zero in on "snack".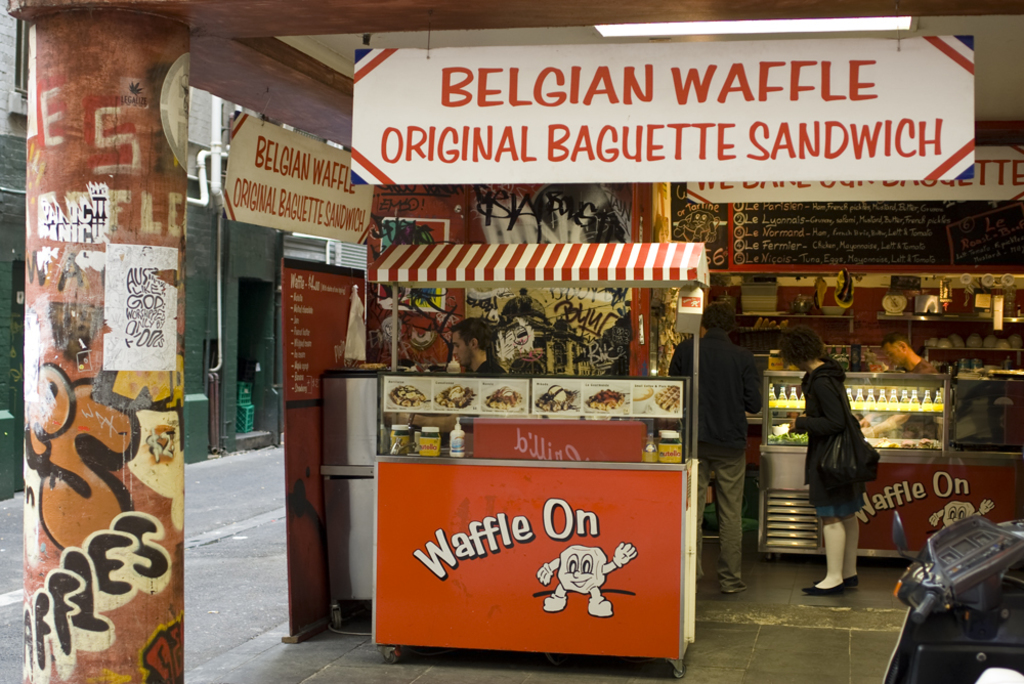
Zeroed in: {"left": 481, "top": 384, "right": 522, "bottom": 410}.
